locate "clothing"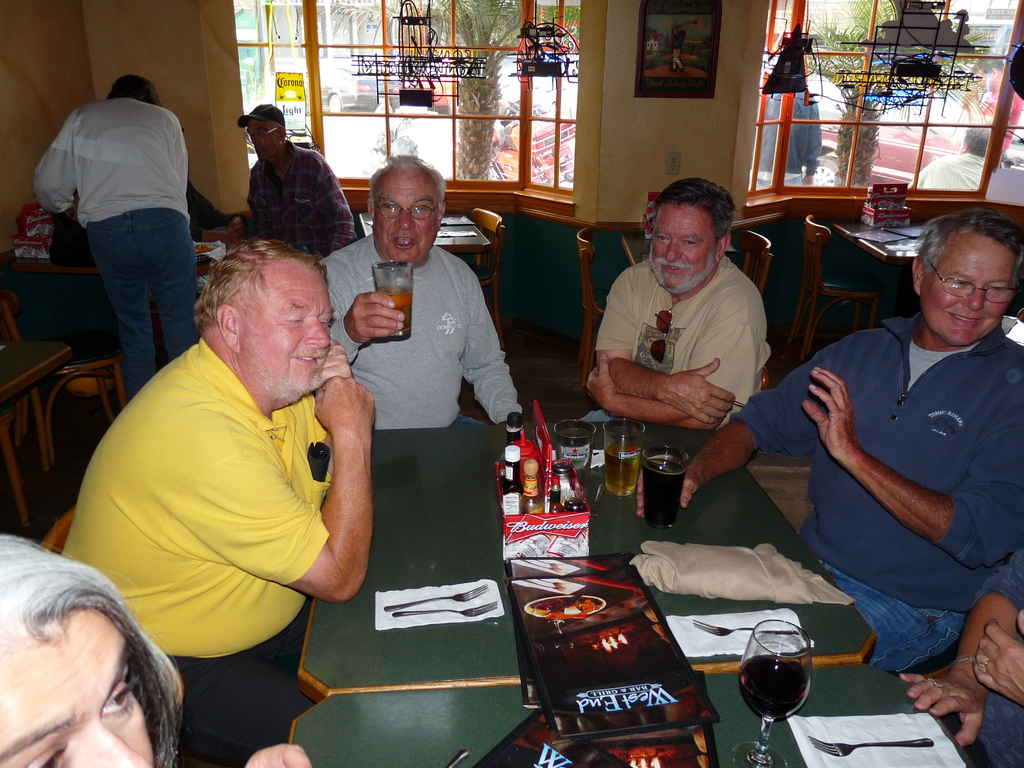
<region>932, 543, 1023, 767</region>
